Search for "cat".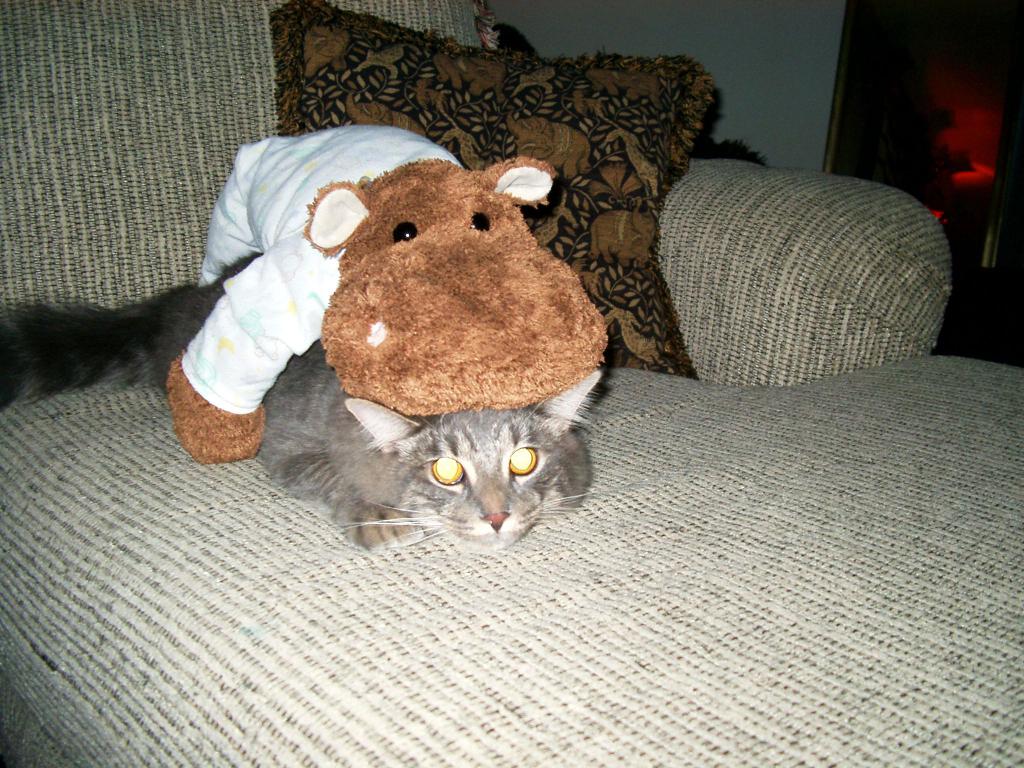
Found at rect(0, 247, 604, 552).
